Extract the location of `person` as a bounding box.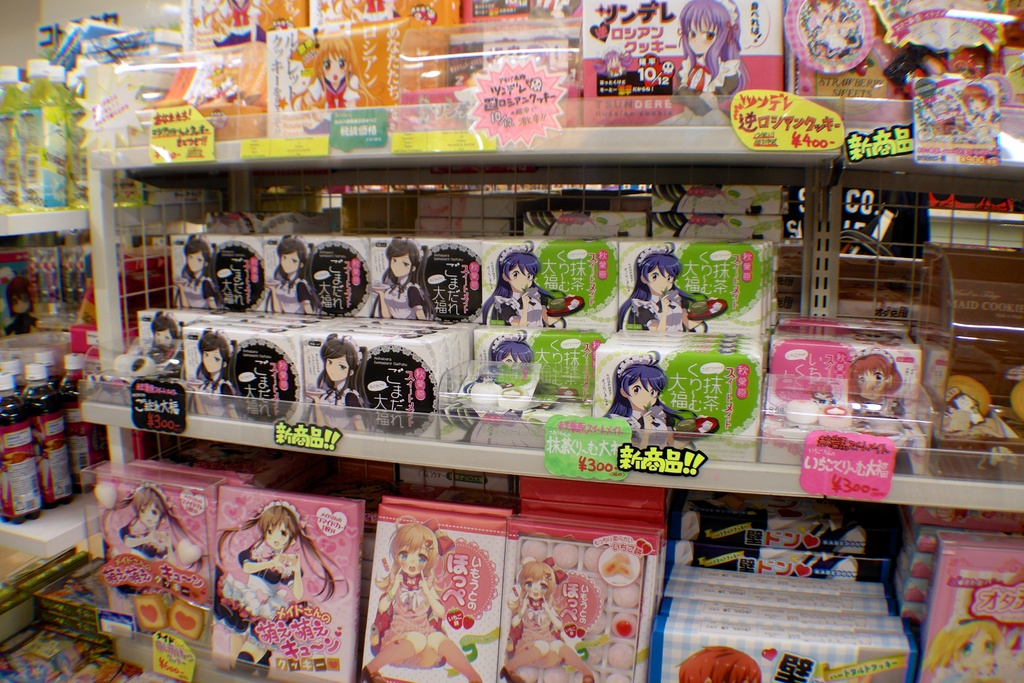
select_region(188, 325, 252, 418).
